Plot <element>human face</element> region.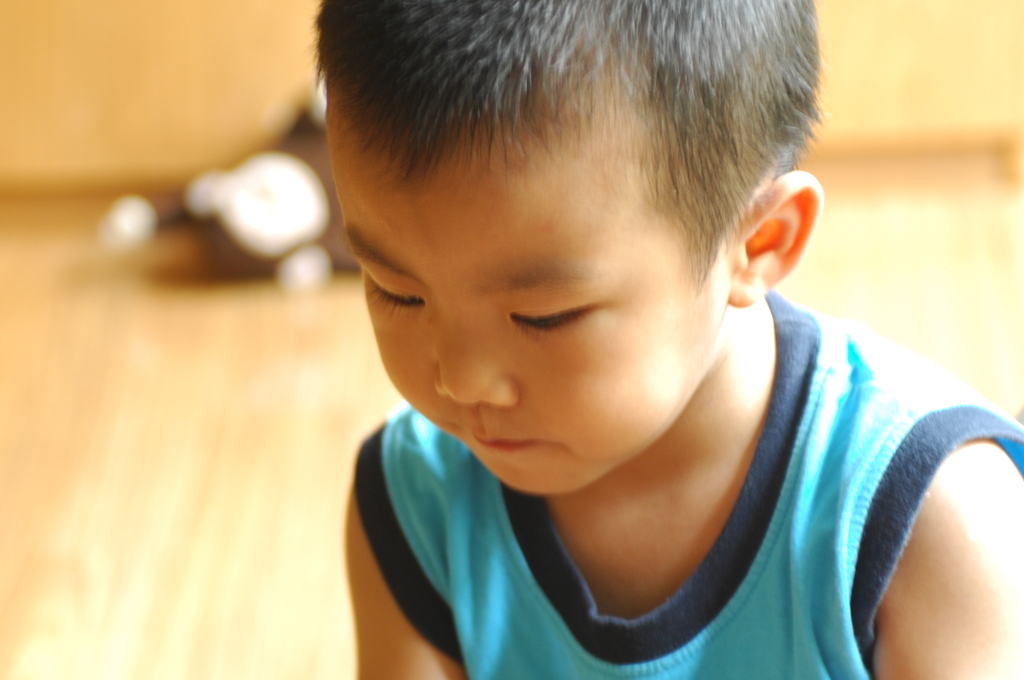
Plotted at box=[337, 113, 720, 501].
